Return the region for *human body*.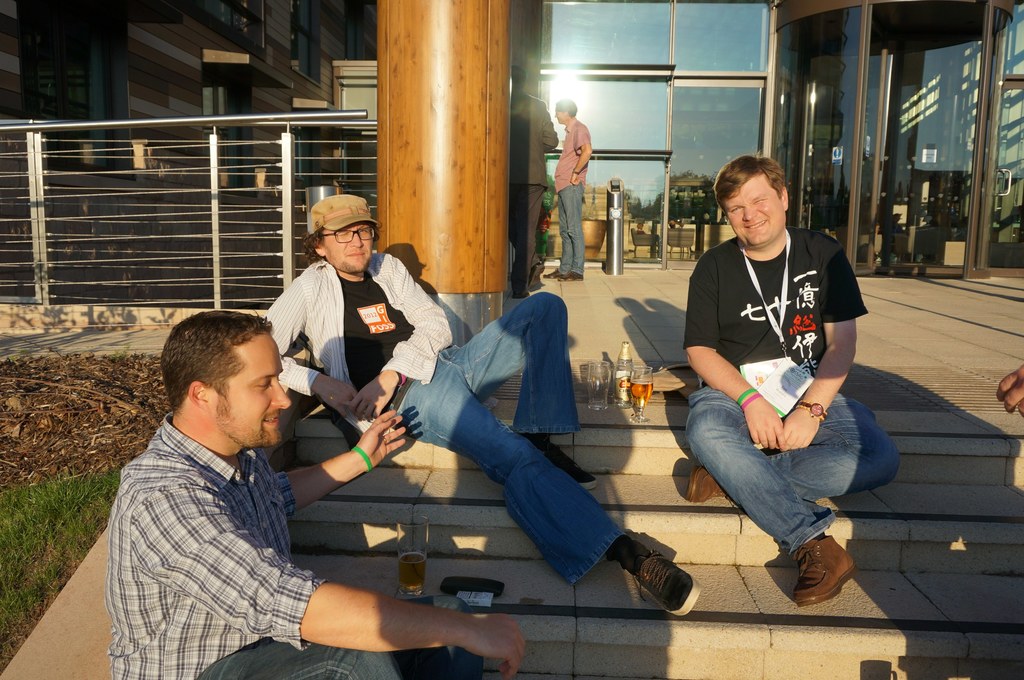
l=263, t=176, r=692, b=597.
